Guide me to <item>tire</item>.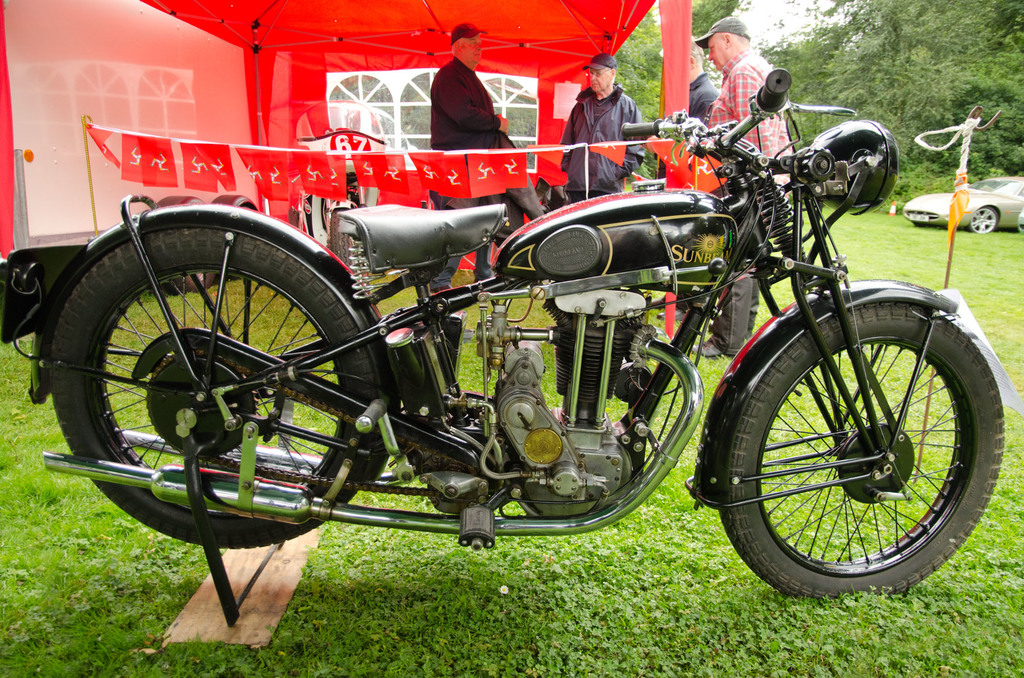
Guidance: [x1=717, y1=295, x2=995, y2=608].
